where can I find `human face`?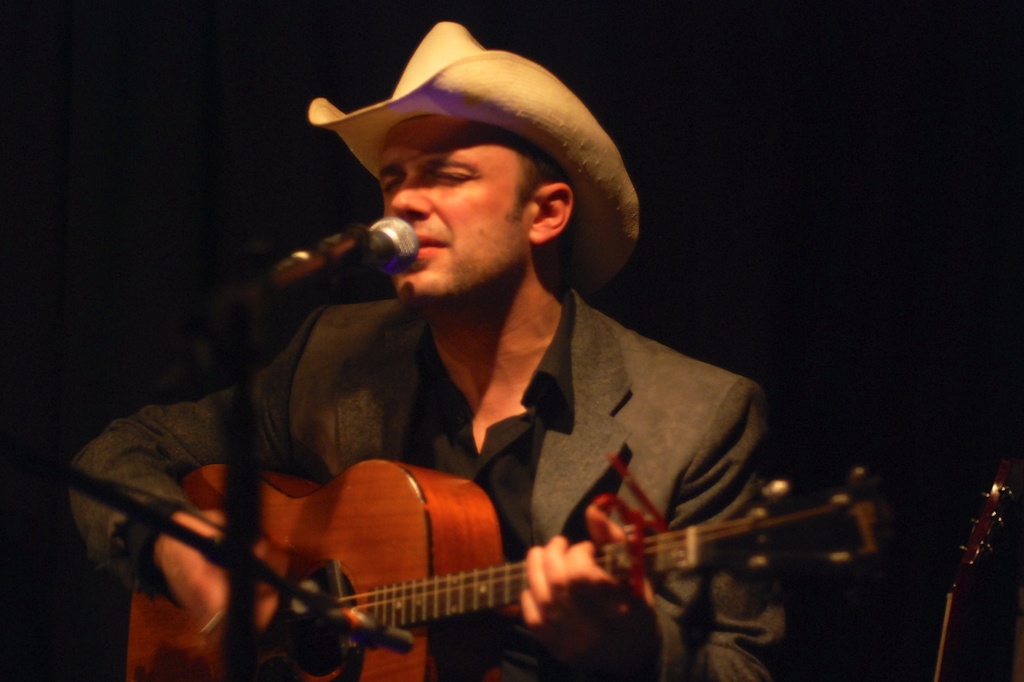
You can find it at <region>376, 118, 529, 307</region>.
